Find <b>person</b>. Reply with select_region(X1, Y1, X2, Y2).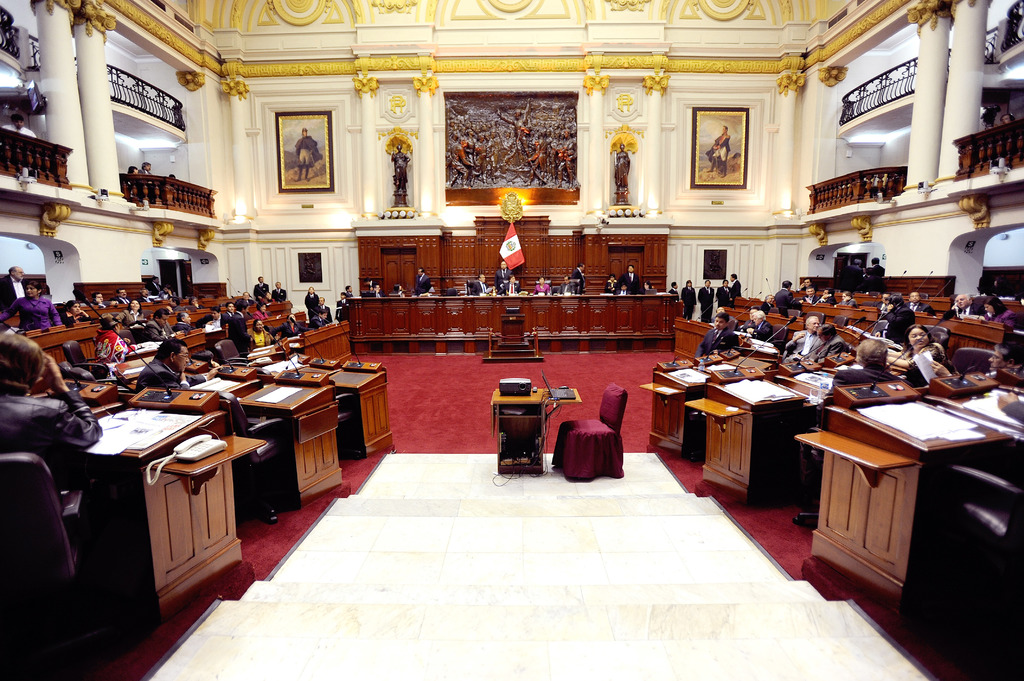
select_region(118, 297, 149, 332).
